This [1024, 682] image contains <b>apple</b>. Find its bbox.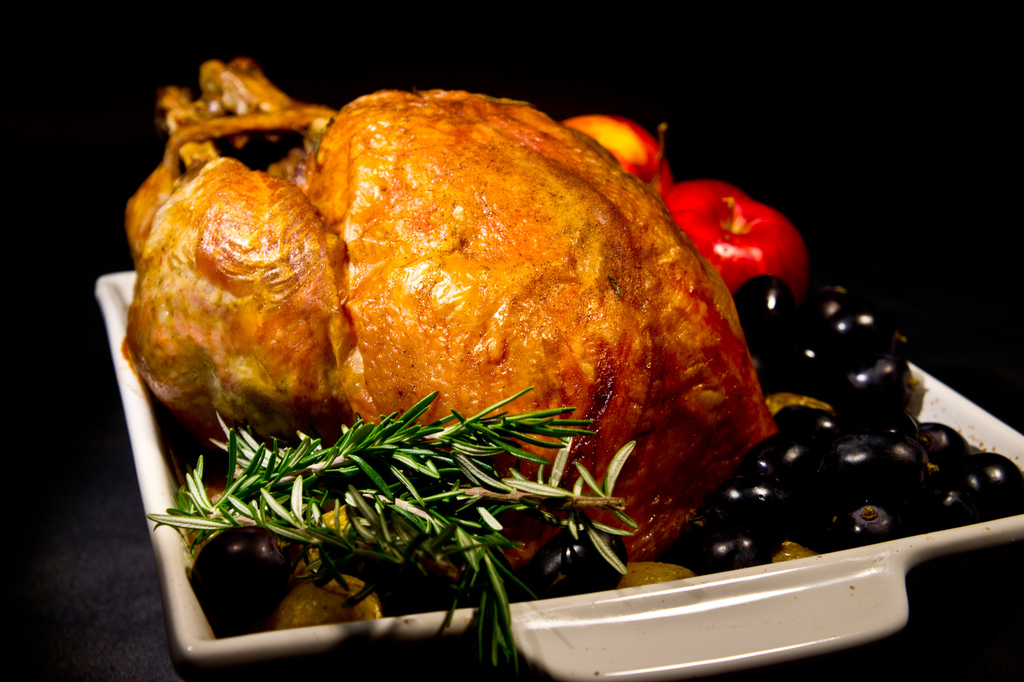
bbox(559, 114, 668, 200).
